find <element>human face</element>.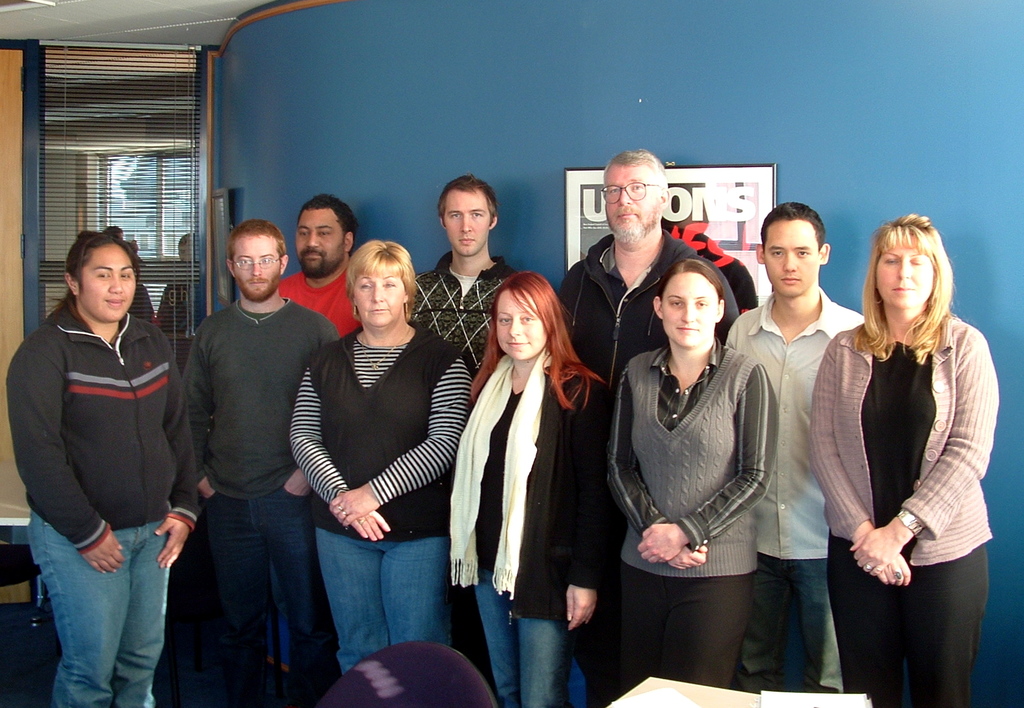
select_region(295, 208, 346, 278).
